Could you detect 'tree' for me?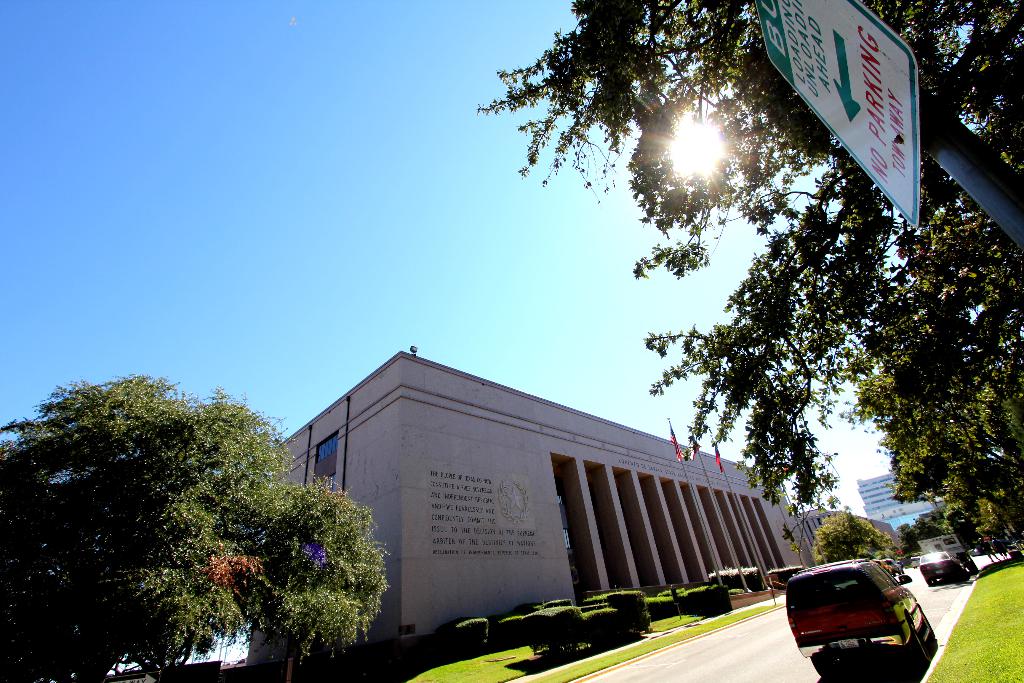
Detection result: <box>893,520,918,559</box>.
